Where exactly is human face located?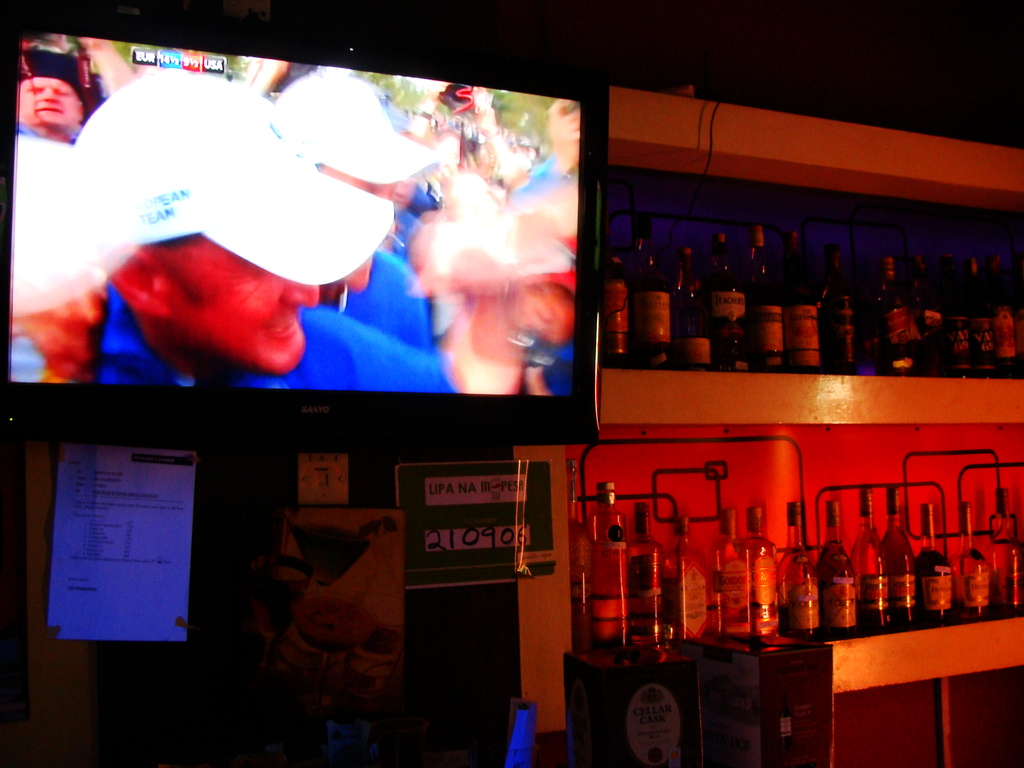
Its bounding box is Rect(545, 93, 582, 147).
